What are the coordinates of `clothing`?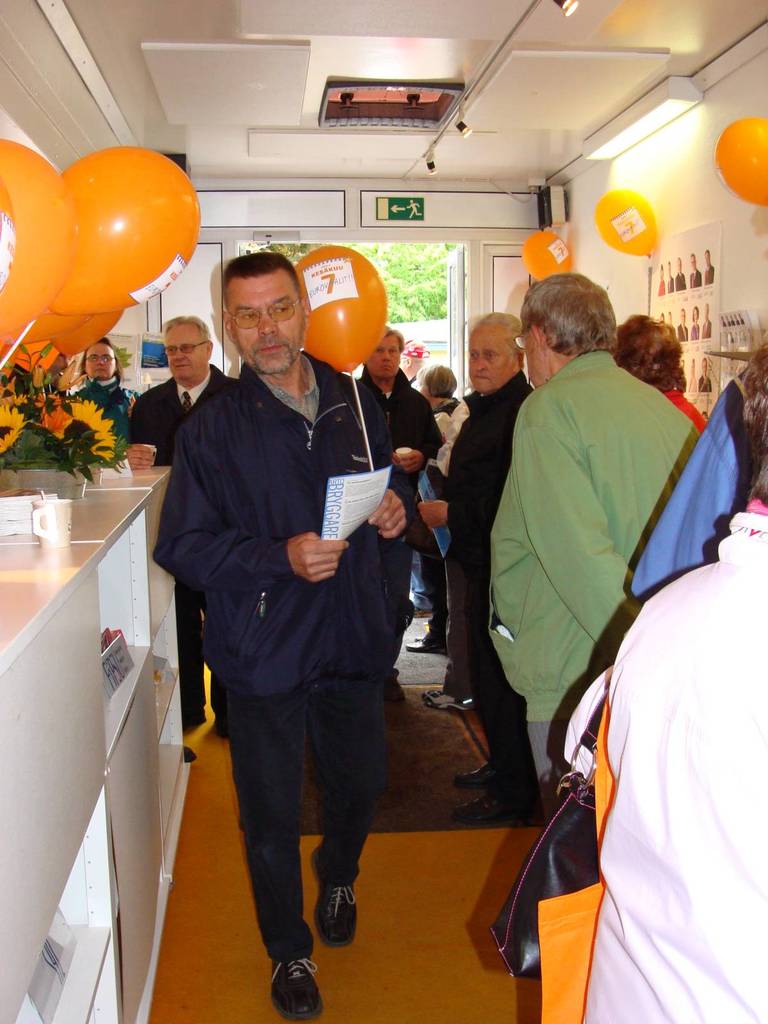
bbox=(496, 340, 709, 836).
